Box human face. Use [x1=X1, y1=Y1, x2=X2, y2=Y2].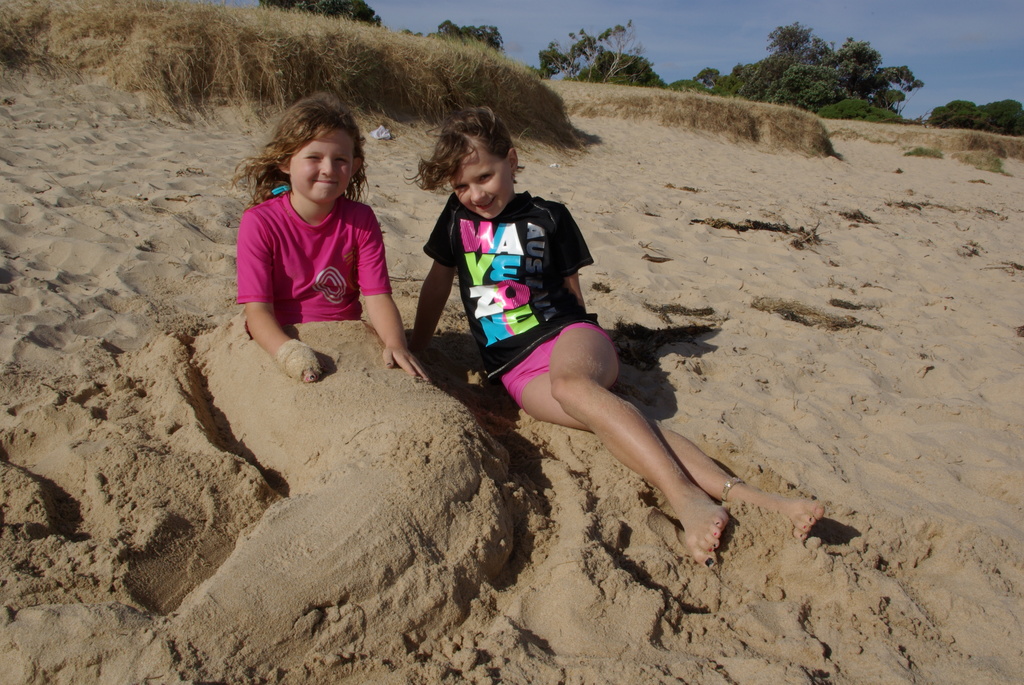
[x1=289, y1=129, x2=356, y2=205].
